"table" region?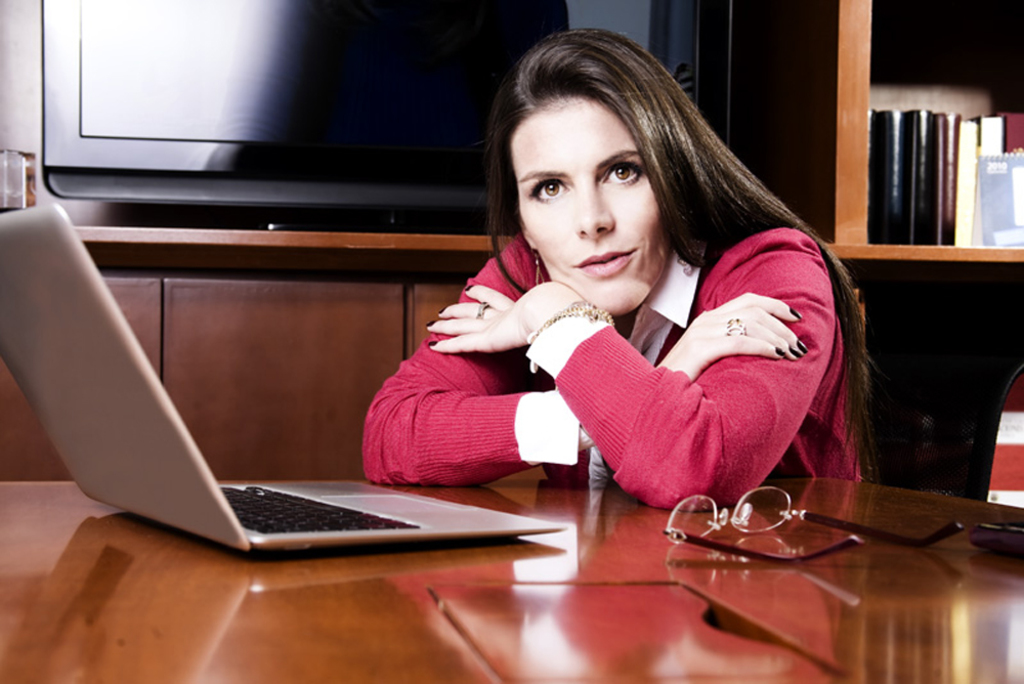
[0,463,1023,683]
